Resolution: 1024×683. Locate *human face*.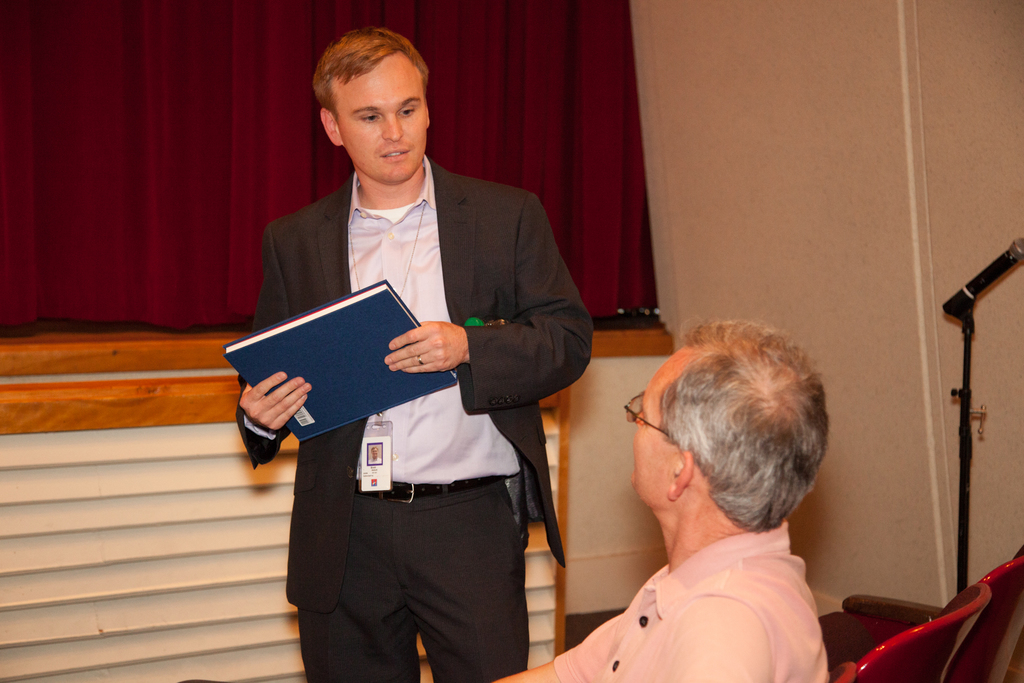
[x1=341, y1=65, x2=425, y2=181].
